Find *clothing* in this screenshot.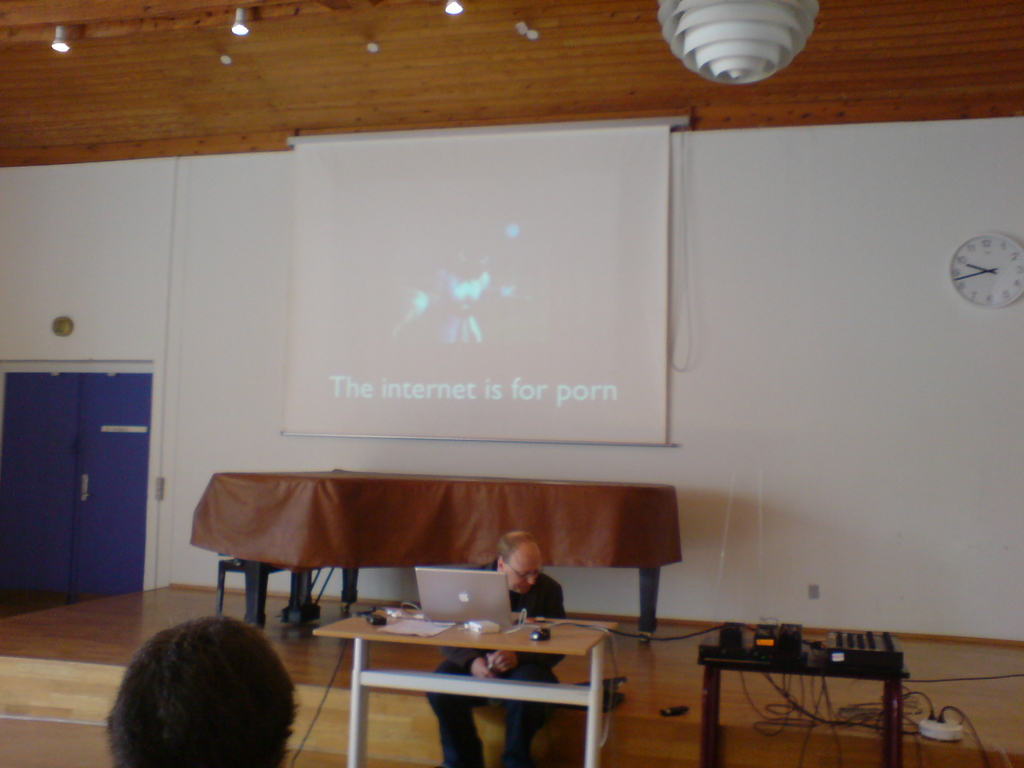
The bounding box for *clothing* is left=424, top=561, right=572, bottom=765.
